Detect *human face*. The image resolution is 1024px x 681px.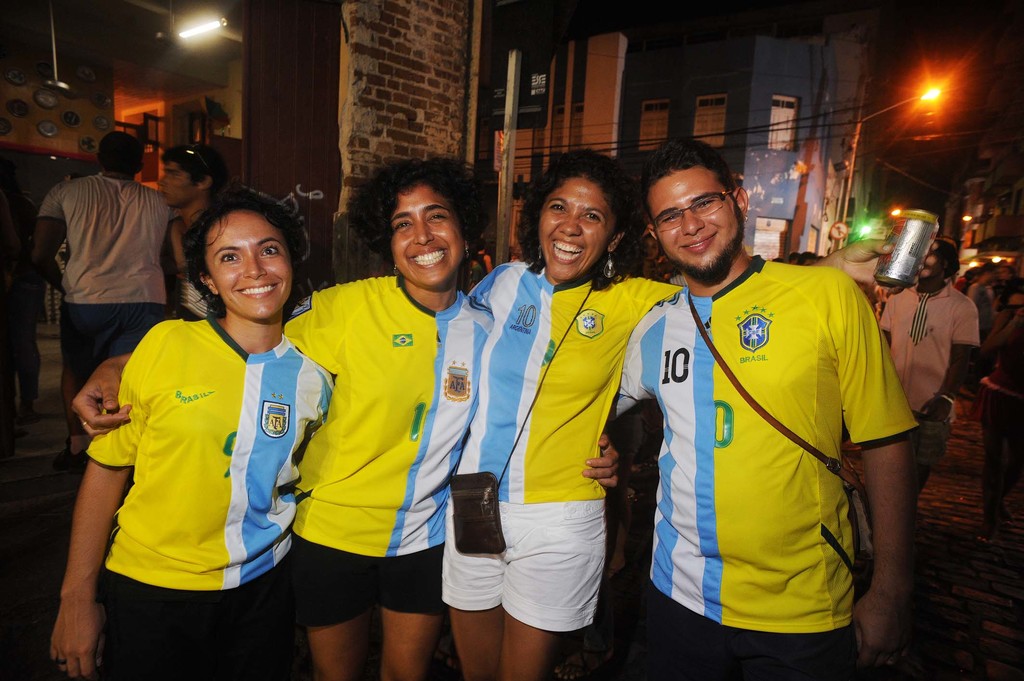
left=541, top=174, right=611, bottom=282.
